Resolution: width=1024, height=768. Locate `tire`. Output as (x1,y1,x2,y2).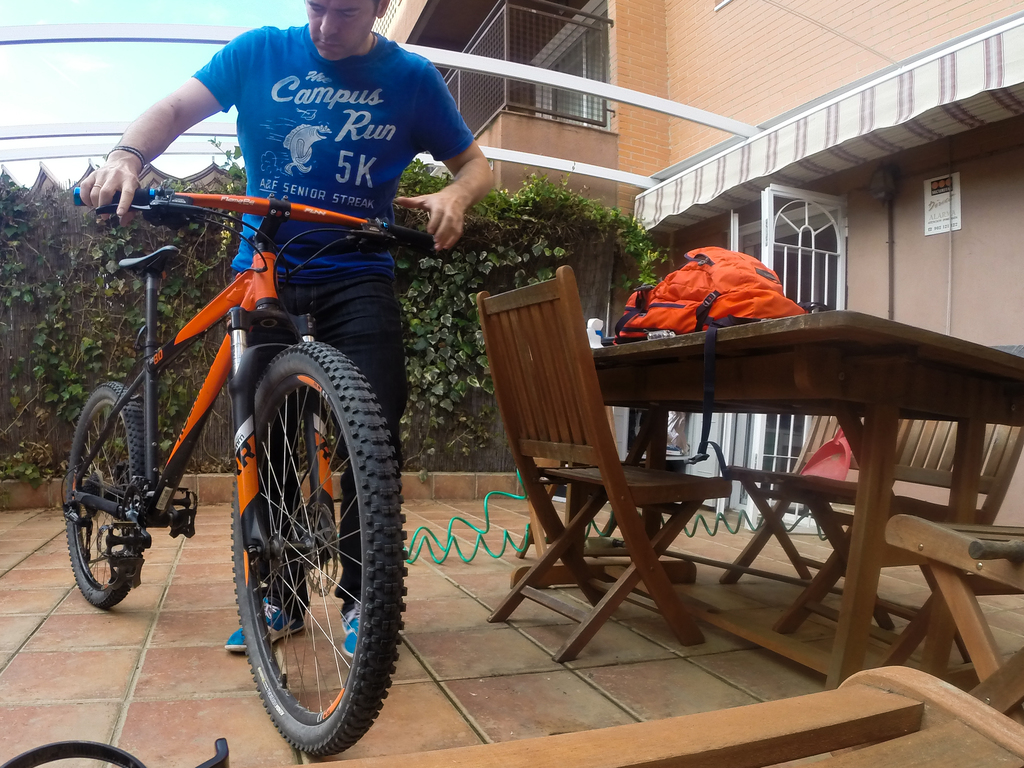
(63,381,146,609).
